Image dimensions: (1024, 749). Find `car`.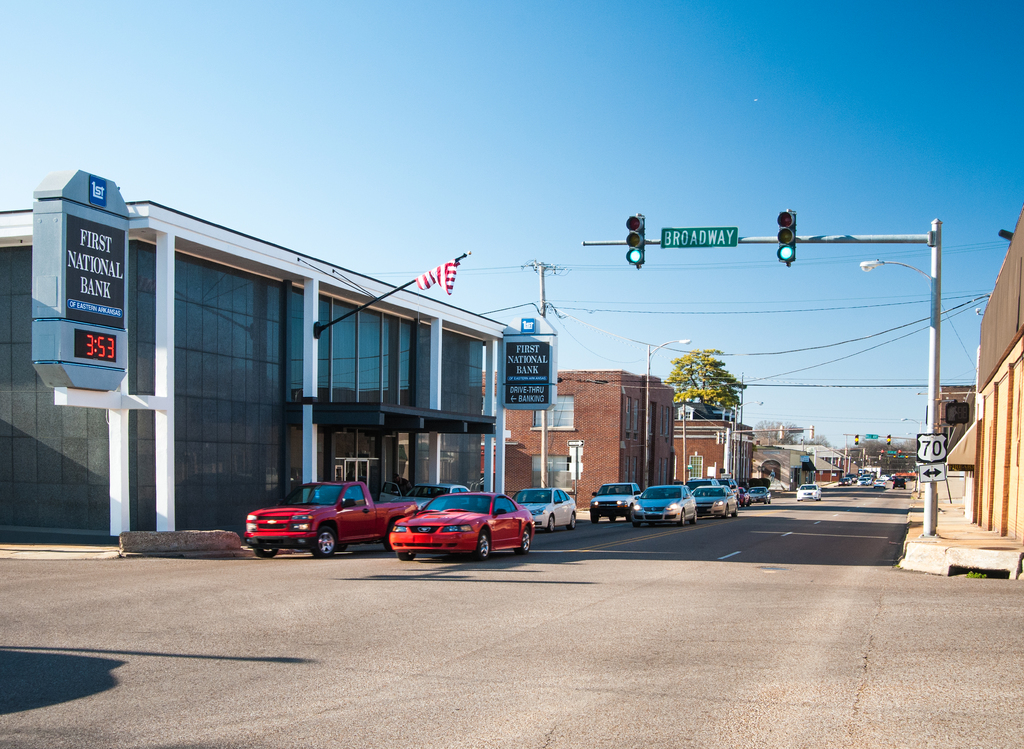
798, 486, 823, 503.
